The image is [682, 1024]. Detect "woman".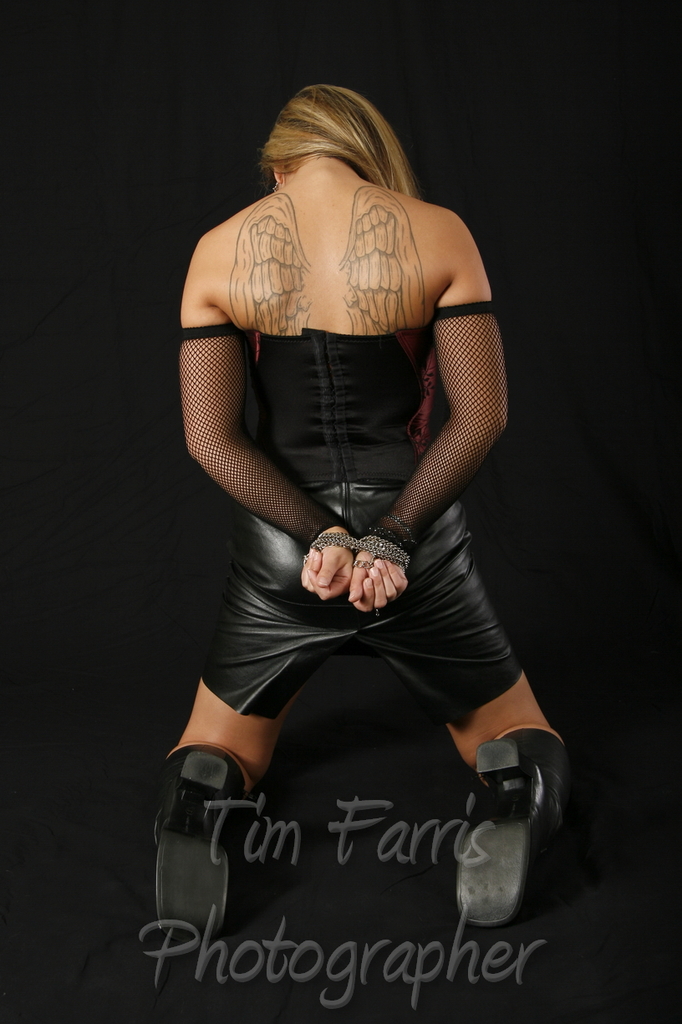
Detection: x1=155 y1=86 x2=564 y2=935.
